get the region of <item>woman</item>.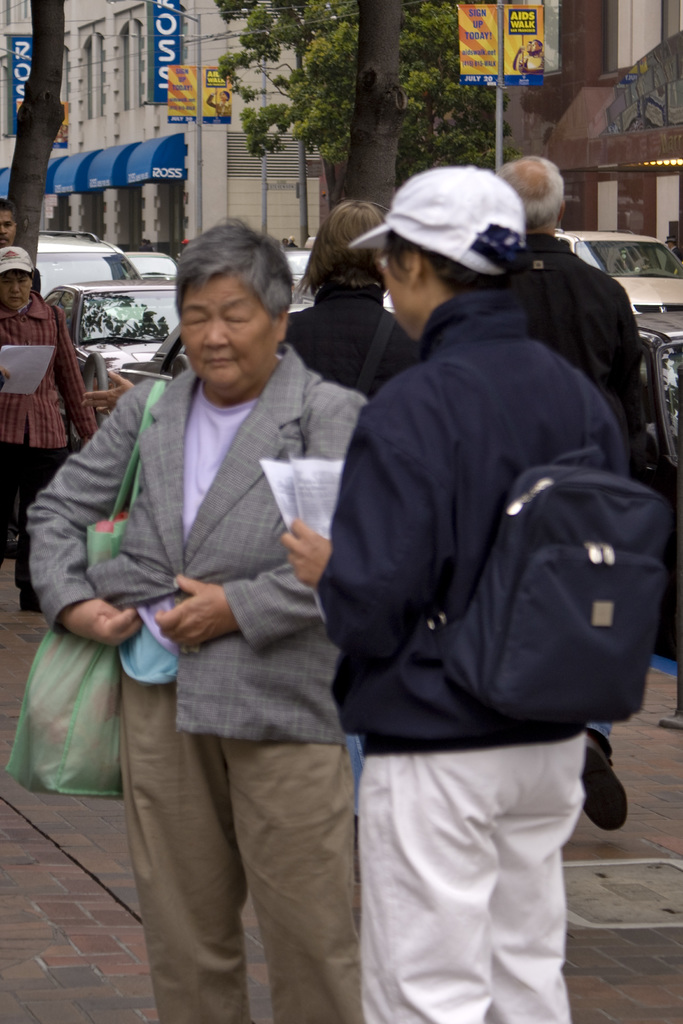
276/202/422/814.
